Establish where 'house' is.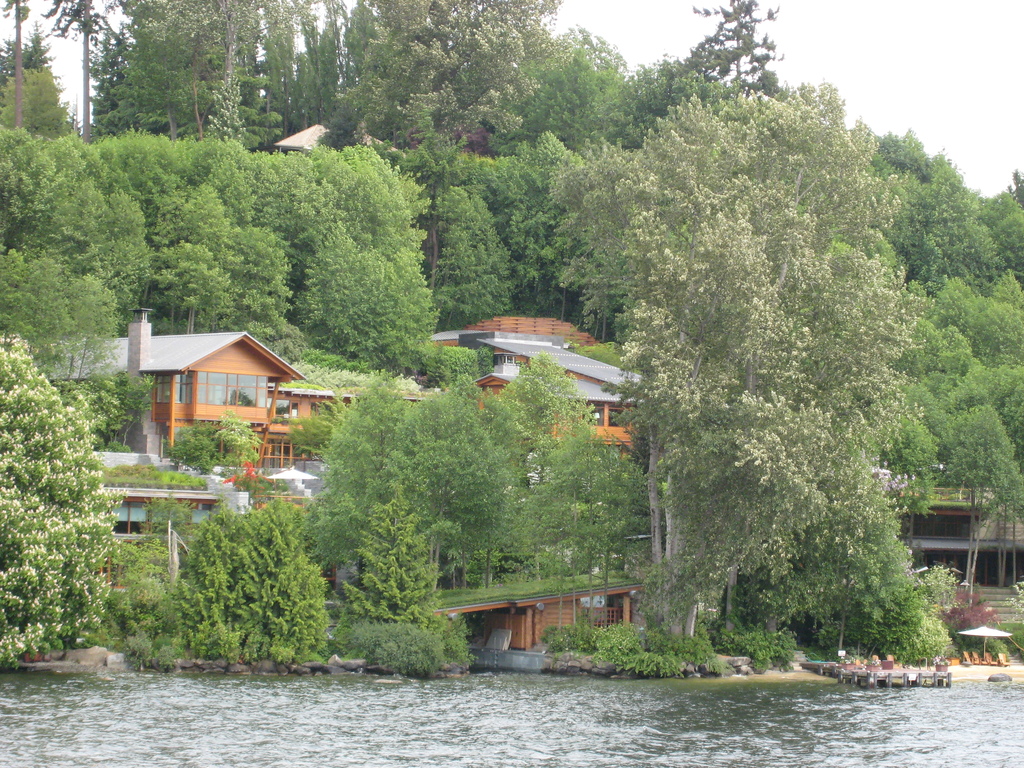
Established at rect(879, 470, 1023, 590).
